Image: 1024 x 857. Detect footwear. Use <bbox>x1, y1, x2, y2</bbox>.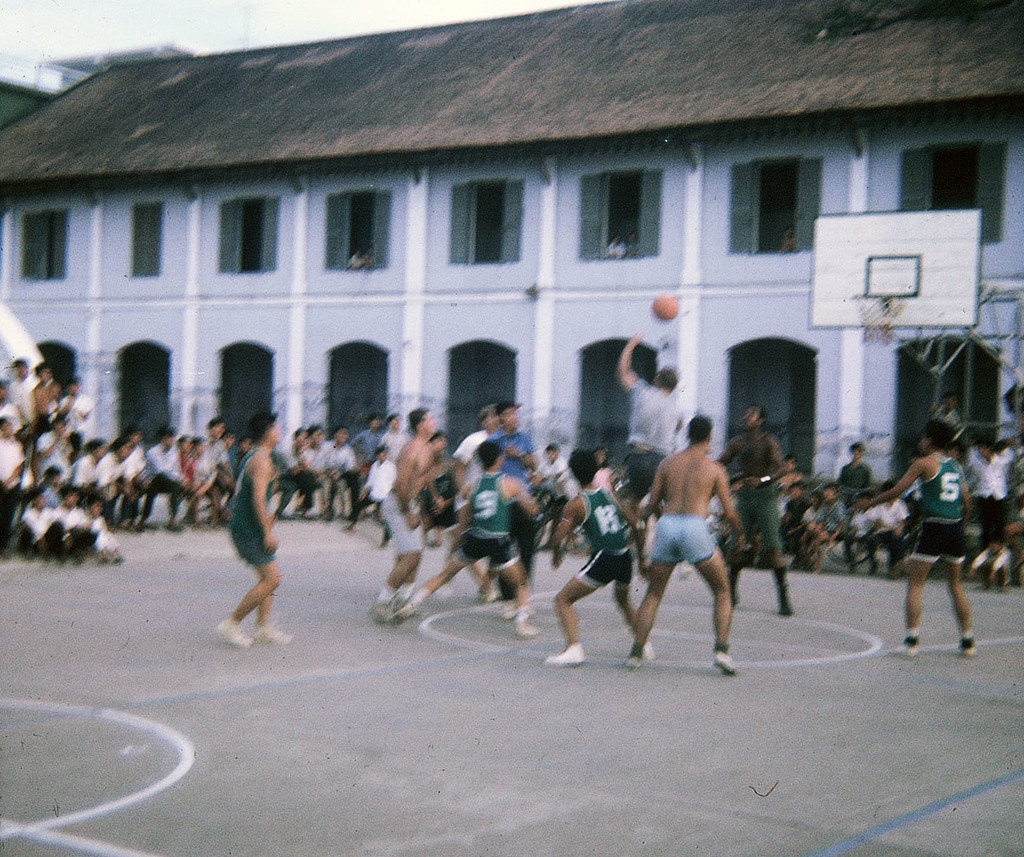
<bbox>622, 650, 643, 666</bbox>.
